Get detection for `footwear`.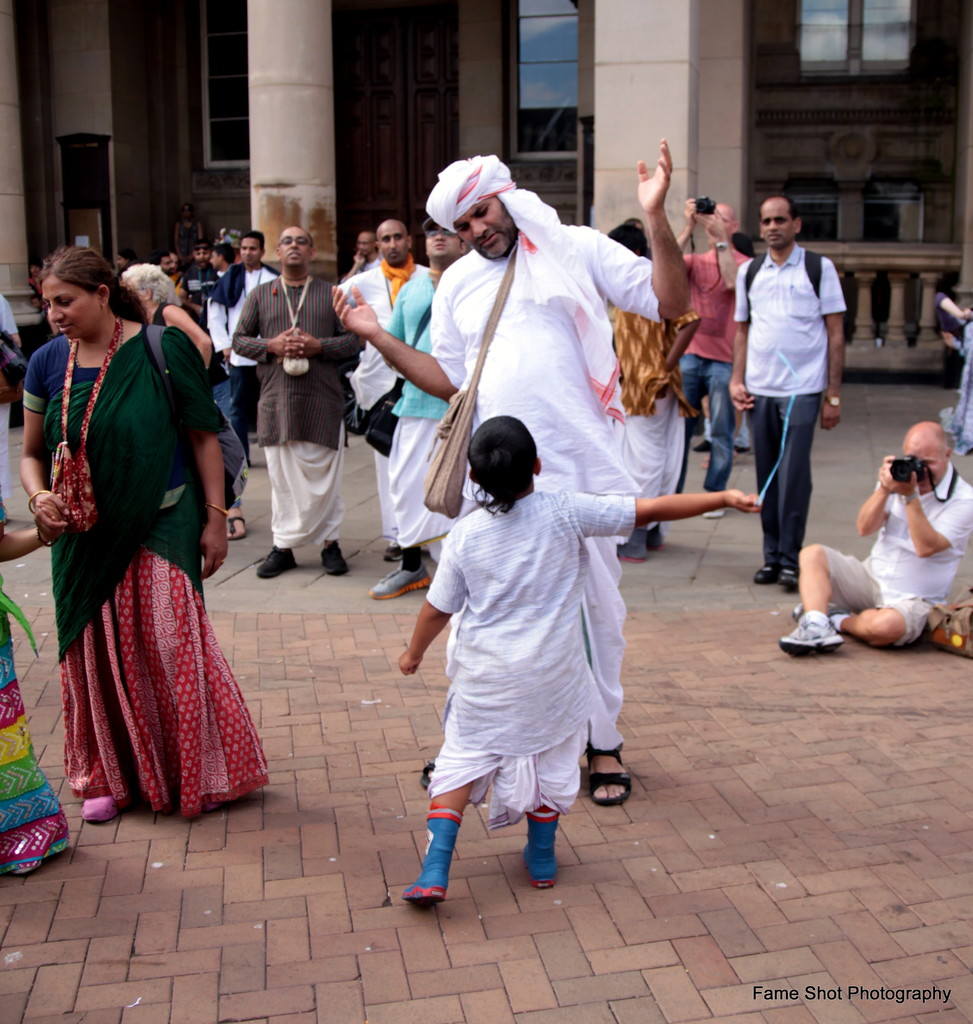
Detection: (left=252, top=541, right=301, bottom=580).
